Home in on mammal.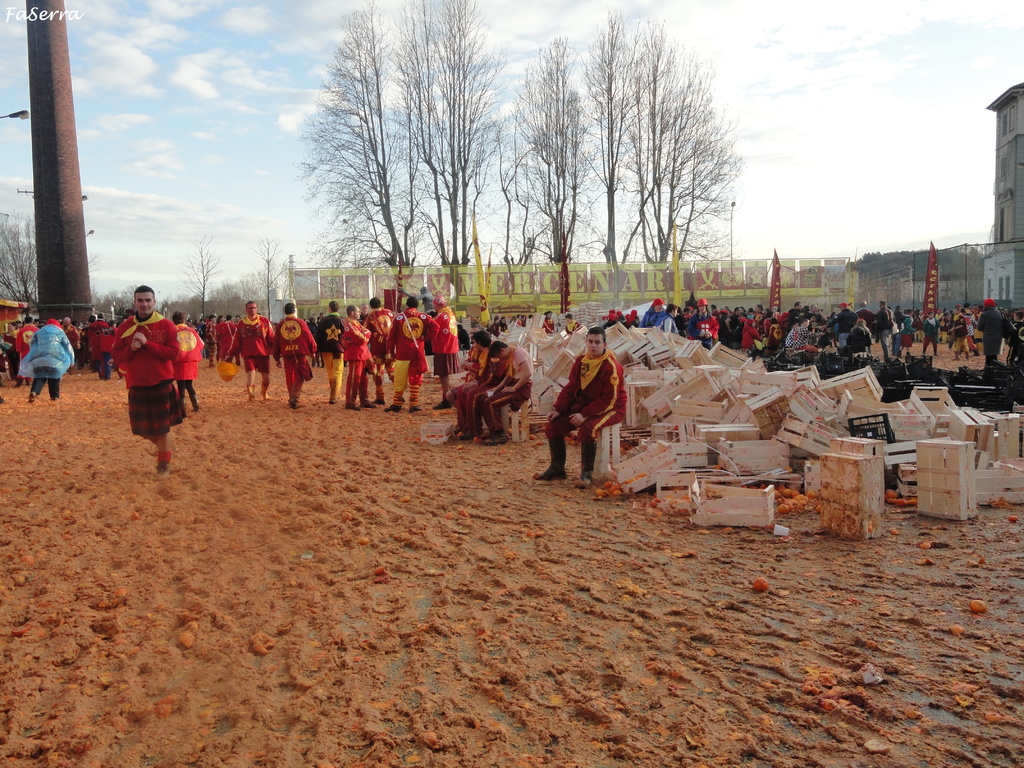
Homed in at <region>449, 337, 483, 436</region>.
